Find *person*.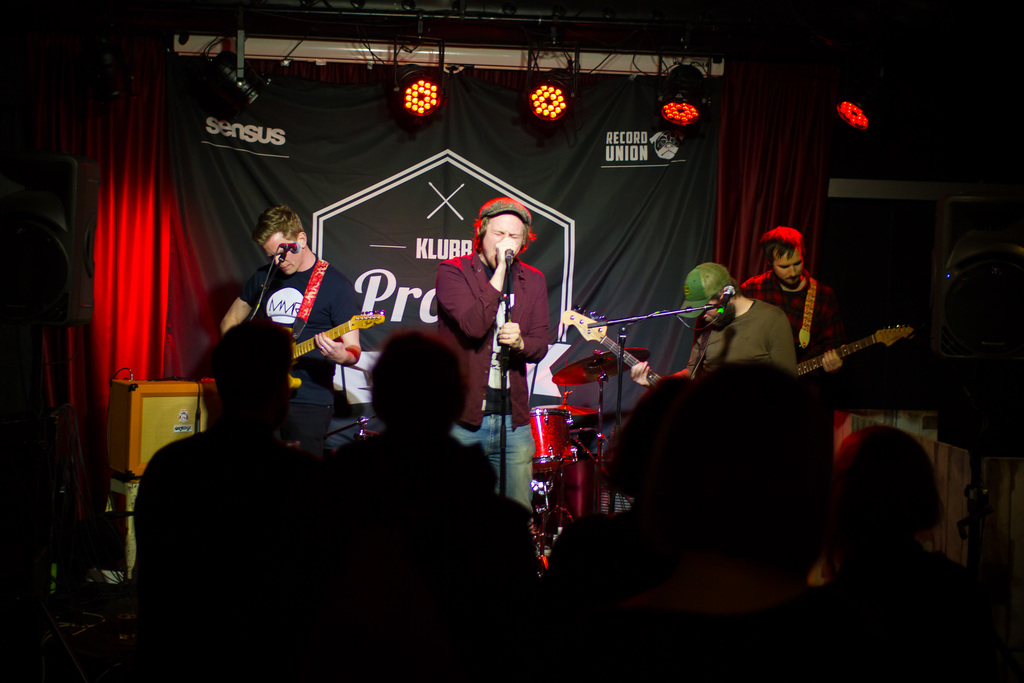
(x1=805, y1=420, x2=981, y2=595).
